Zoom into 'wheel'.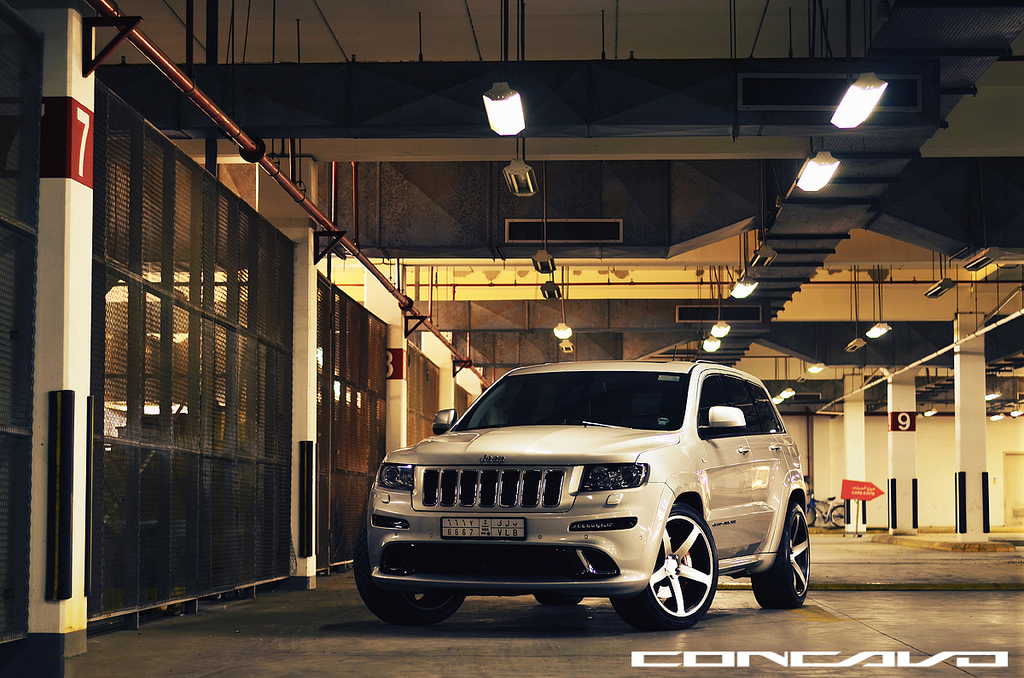
Zoom target: Rect(832, 504, 845, 527).
